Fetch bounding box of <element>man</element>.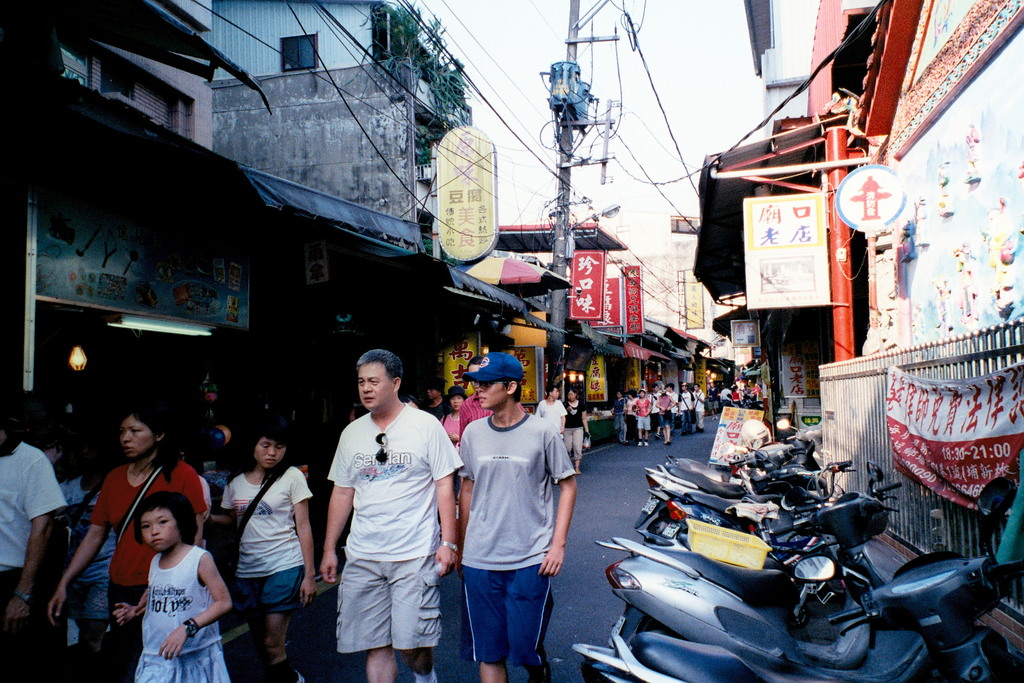
Bbox: bbox(534, 383, 569, 436).
